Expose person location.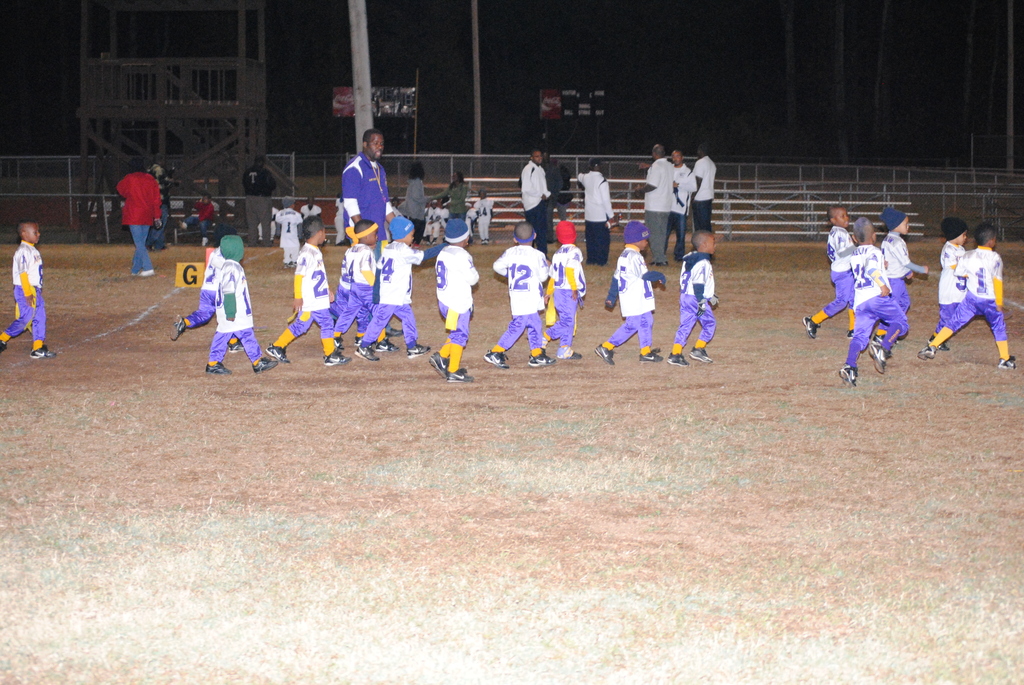
Exposed at 424, 213, 483, 379.
